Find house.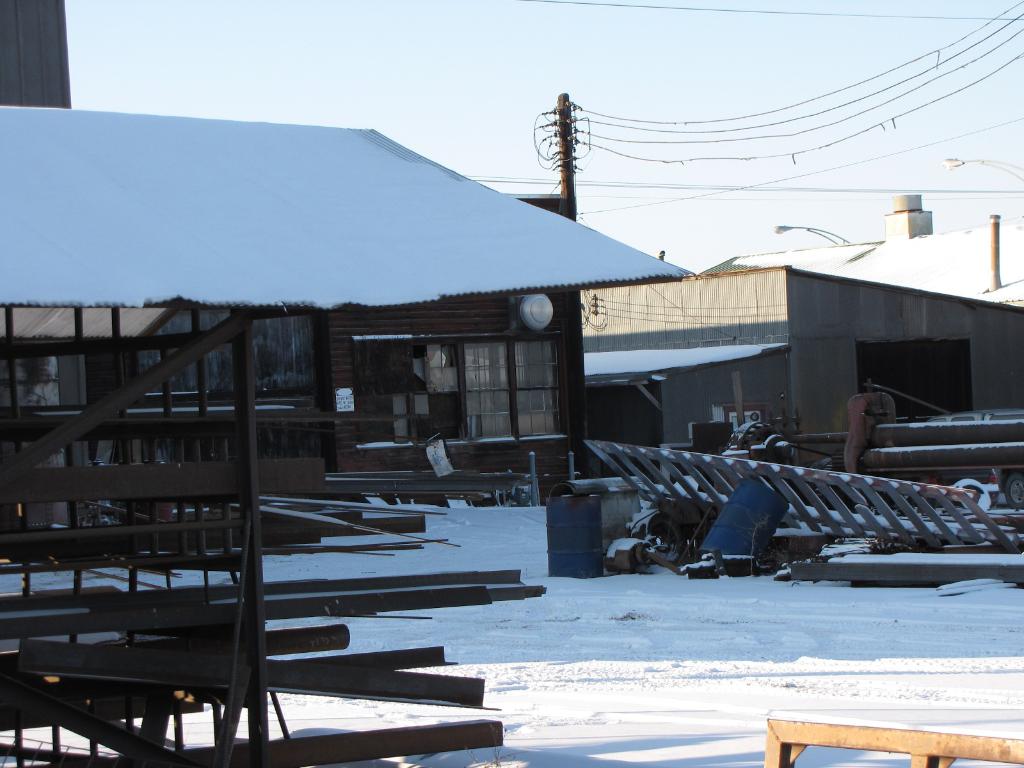
<box>0,97,698,513</box>.
